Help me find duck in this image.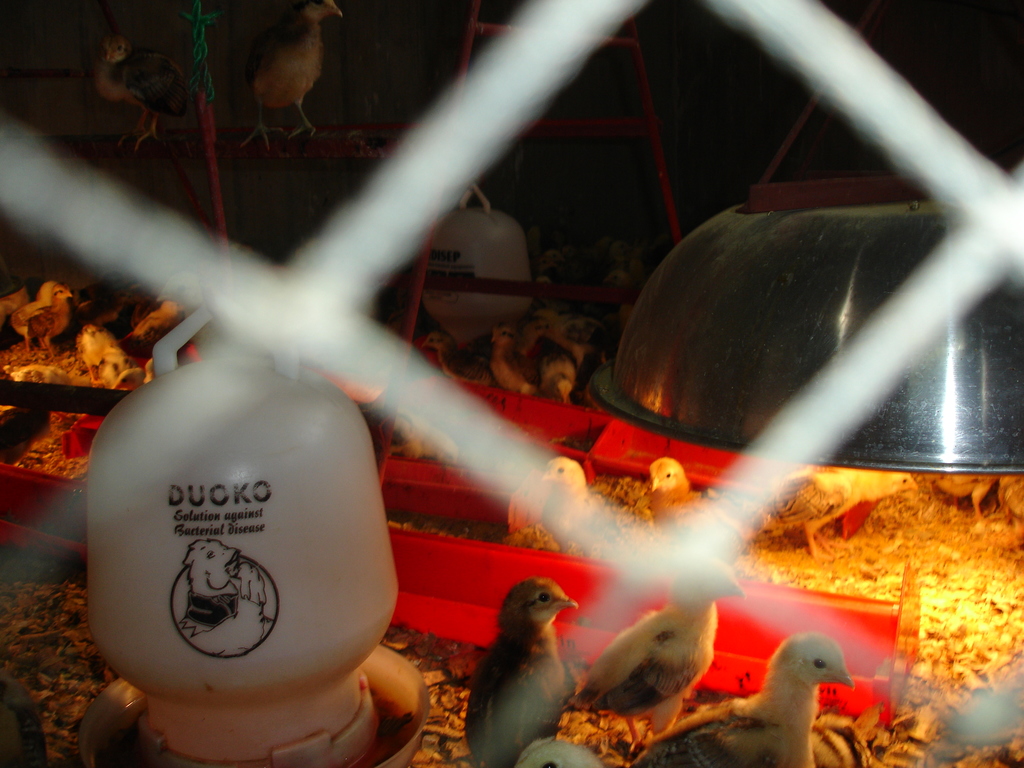
Found it: bbox=[651, 457, 713, 531].
